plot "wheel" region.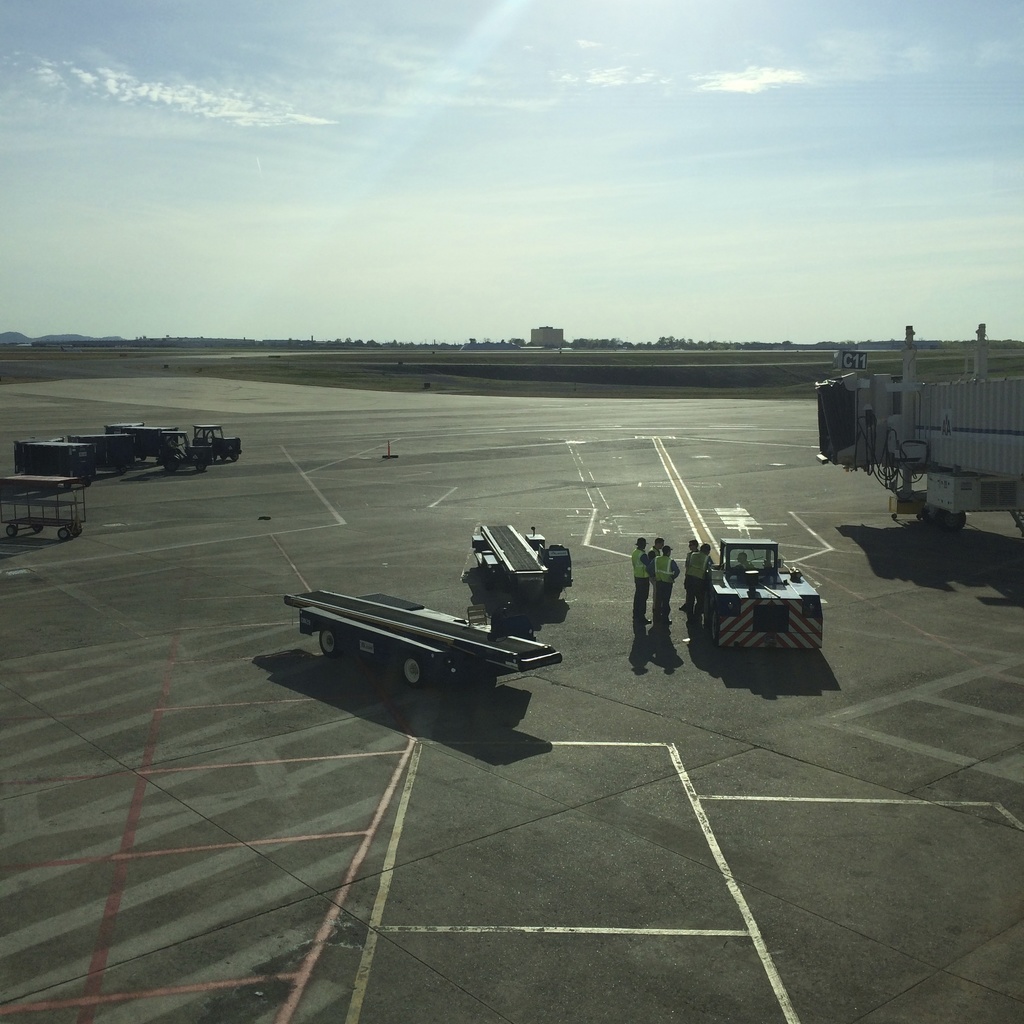
Plotted at 70,522,81,536.
